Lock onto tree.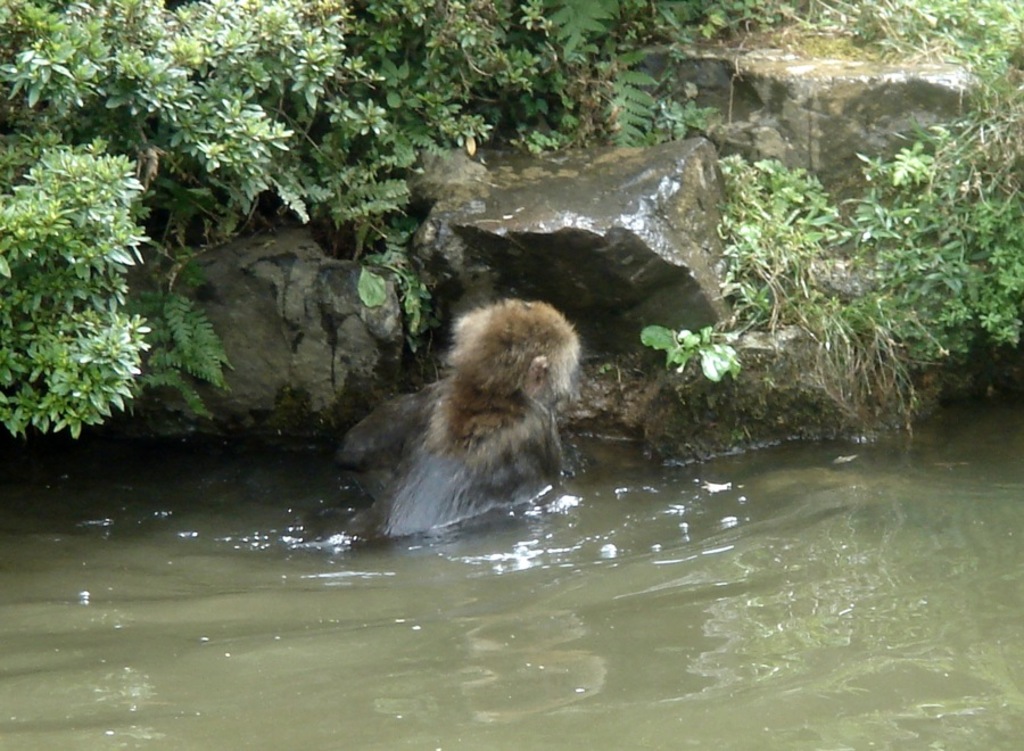
Locked: (x1=0, y1=0, x2=381, y2=437).
